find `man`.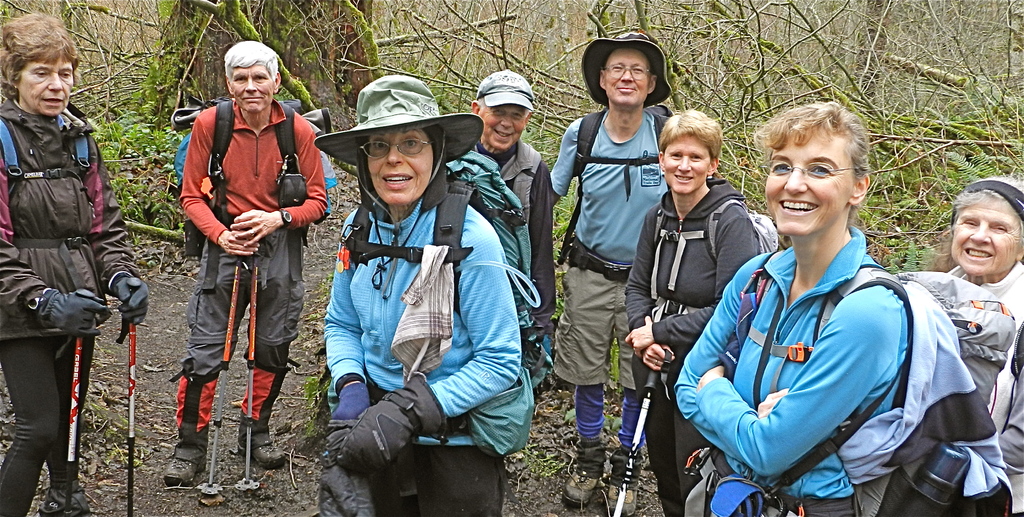
<box>673,102,914,516</box>.
